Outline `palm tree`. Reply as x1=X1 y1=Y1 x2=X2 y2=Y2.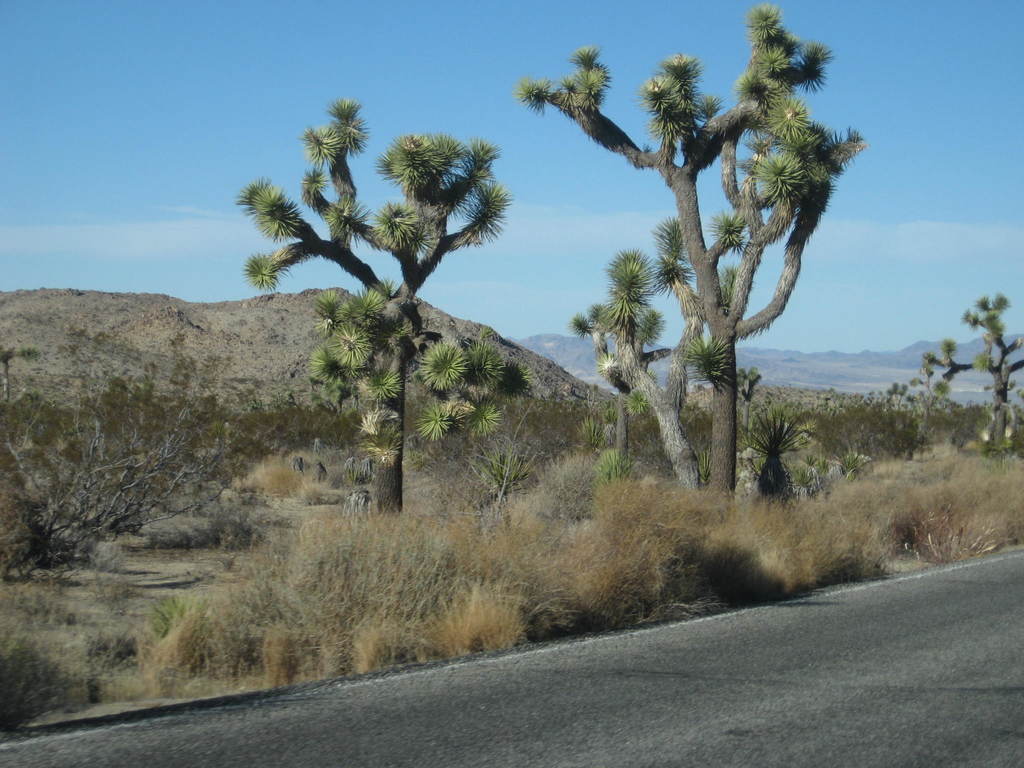
x1=577 y1=250 x2=693 y2=507.
